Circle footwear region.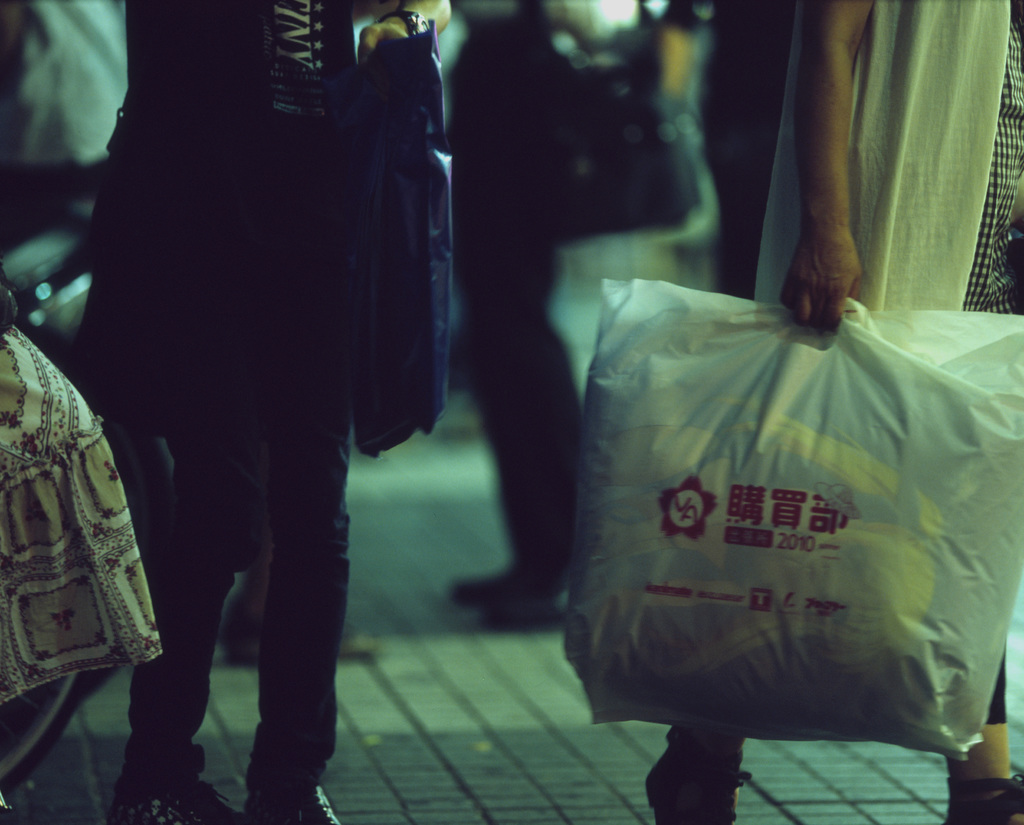
Region: [650,737,742,824].
